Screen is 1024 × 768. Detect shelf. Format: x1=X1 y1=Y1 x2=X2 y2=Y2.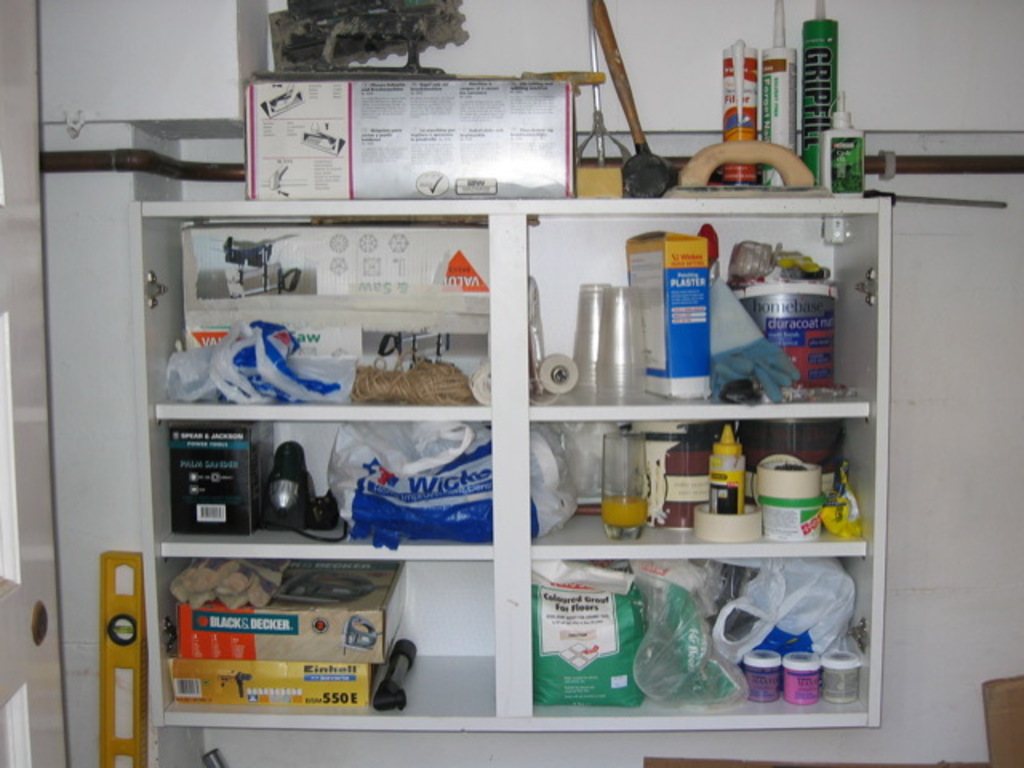
x1=174 y1=558 x2=507 y2=714.
